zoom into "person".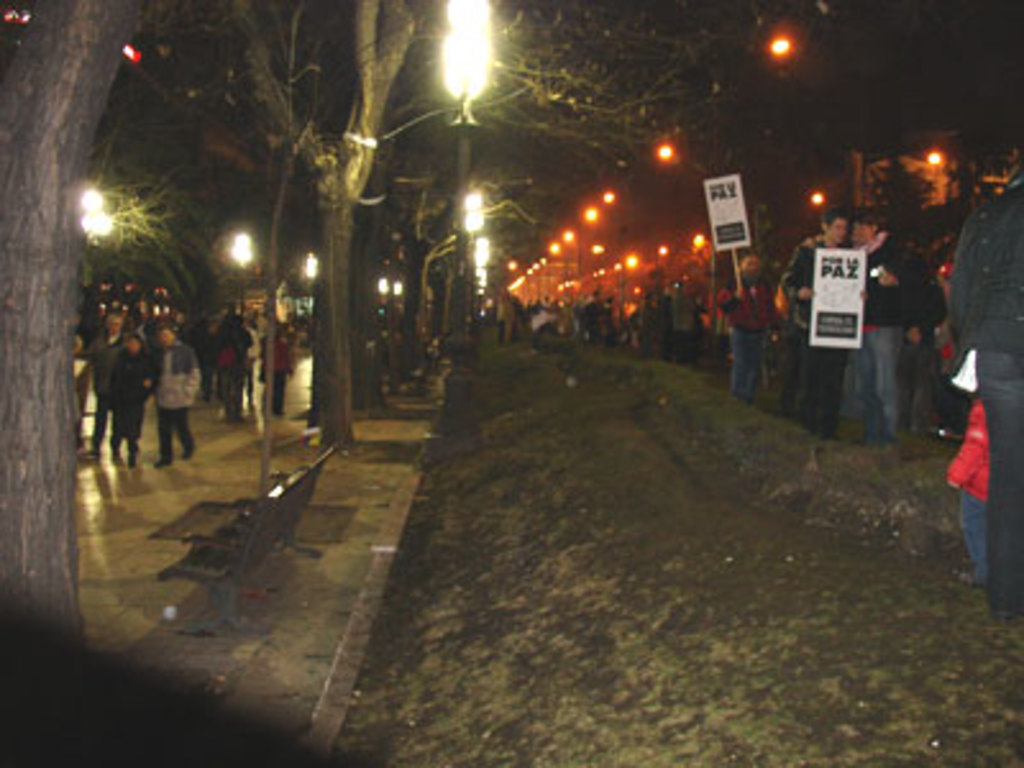
Zoom target: (794,205,855,435).
